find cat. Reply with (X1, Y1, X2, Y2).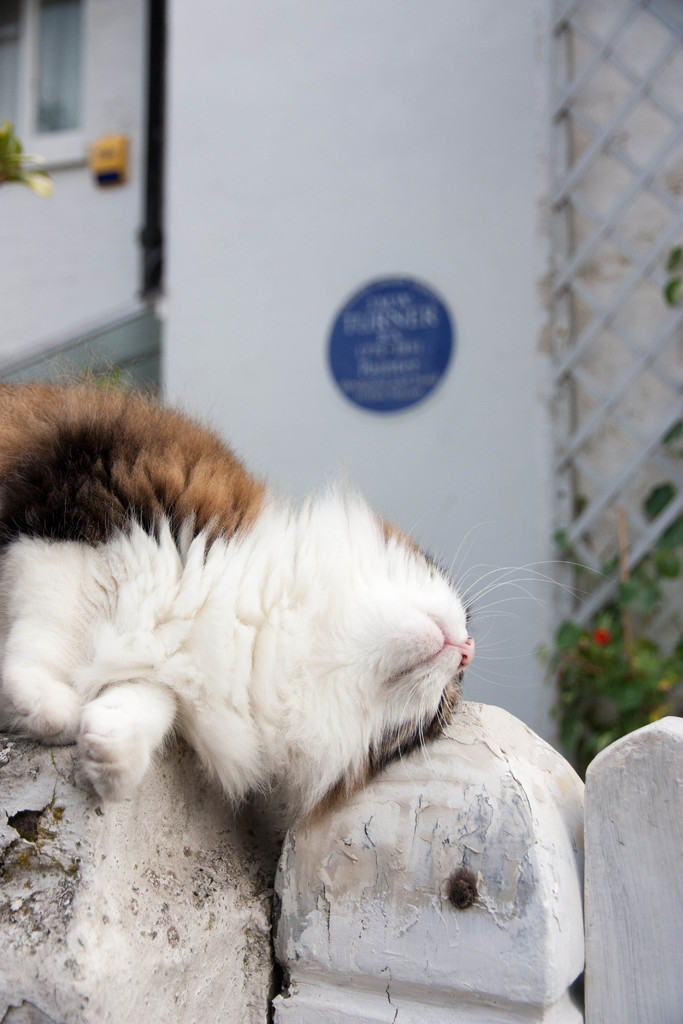
(0, 364, 597, 840).
